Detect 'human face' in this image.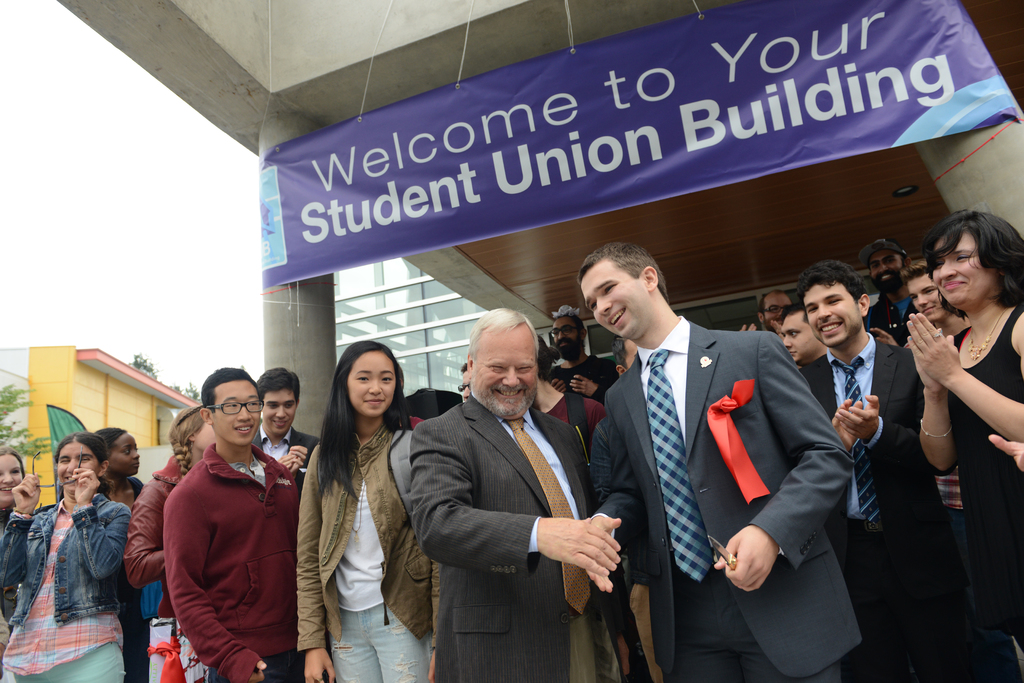
Detection: (904, 282, 947, 325).
